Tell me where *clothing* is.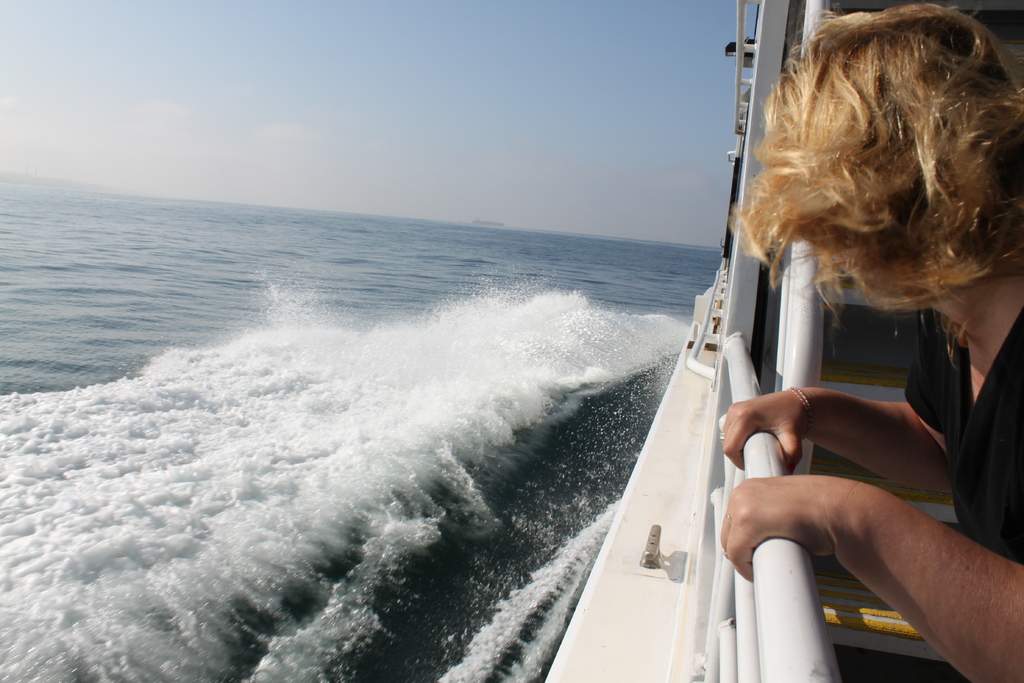
*clothing* is at [left=909, top=313, right=1023, bottom=553].
